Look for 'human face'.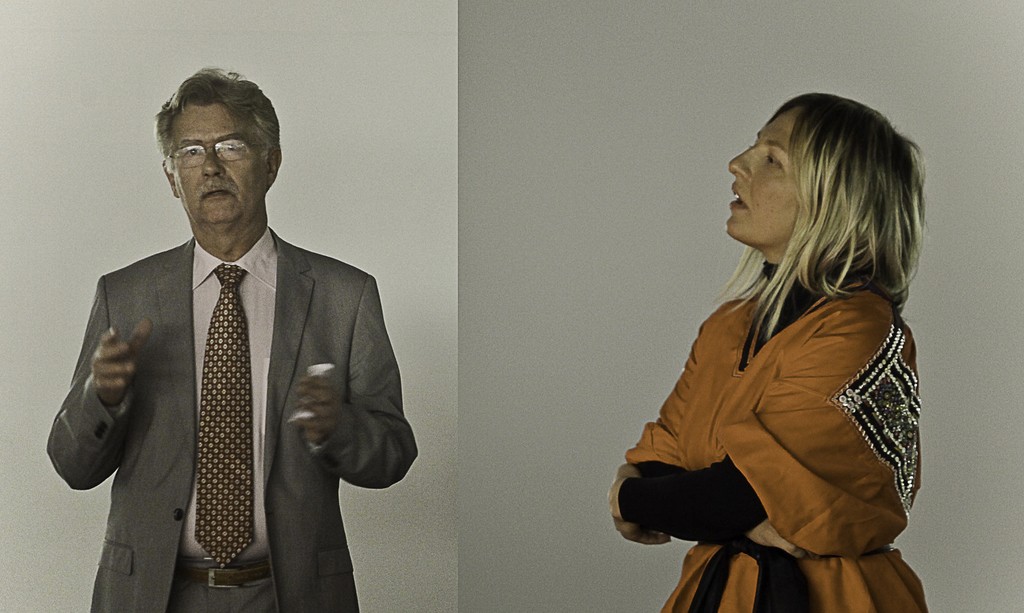
Found: <bbox>171, 105, 268, 230</bbox>.
